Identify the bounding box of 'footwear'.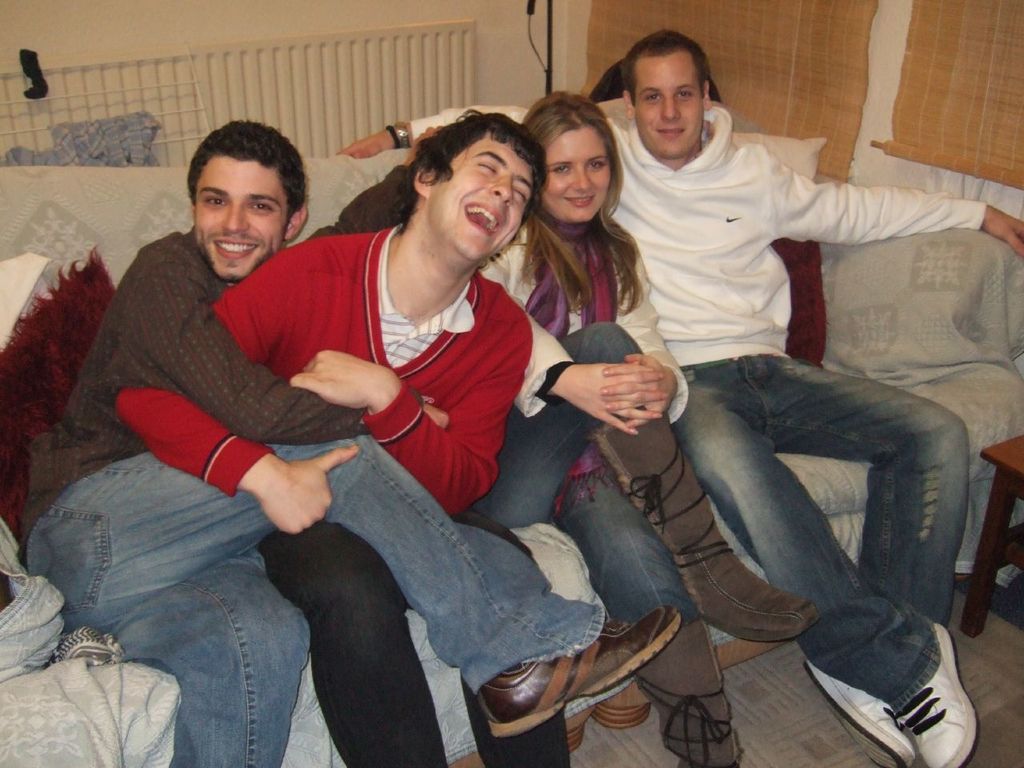
[894,624,976,767].
